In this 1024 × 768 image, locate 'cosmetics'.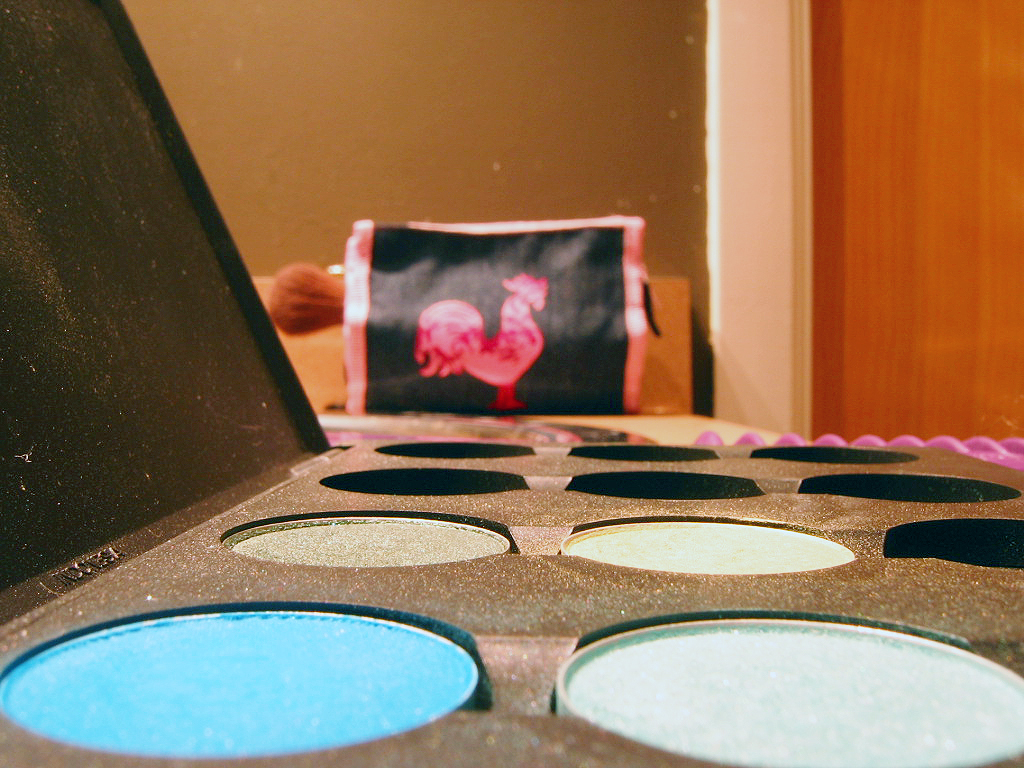
Bounding box: BBox(557, 614, 1023, 767).
